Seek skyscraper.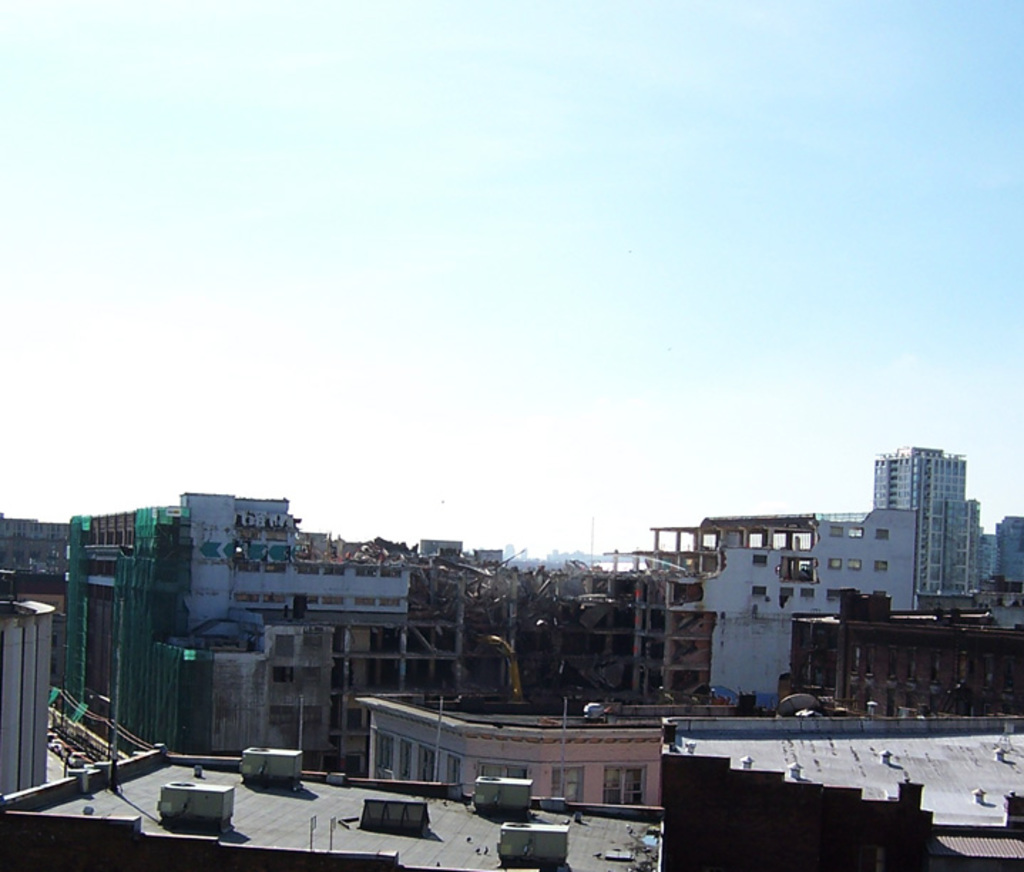
left=58, top=482, right=397, bottom=764.
